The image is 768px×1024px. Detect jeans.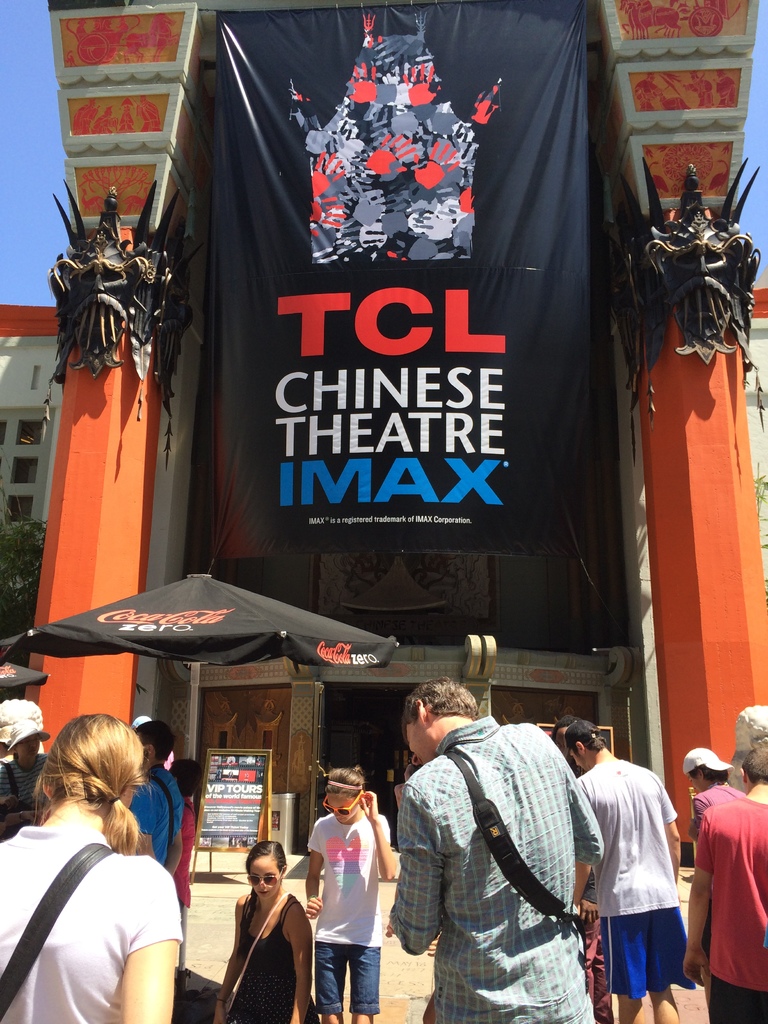
Detection: x1=323 y1=933 x2=392 y2=1020.
